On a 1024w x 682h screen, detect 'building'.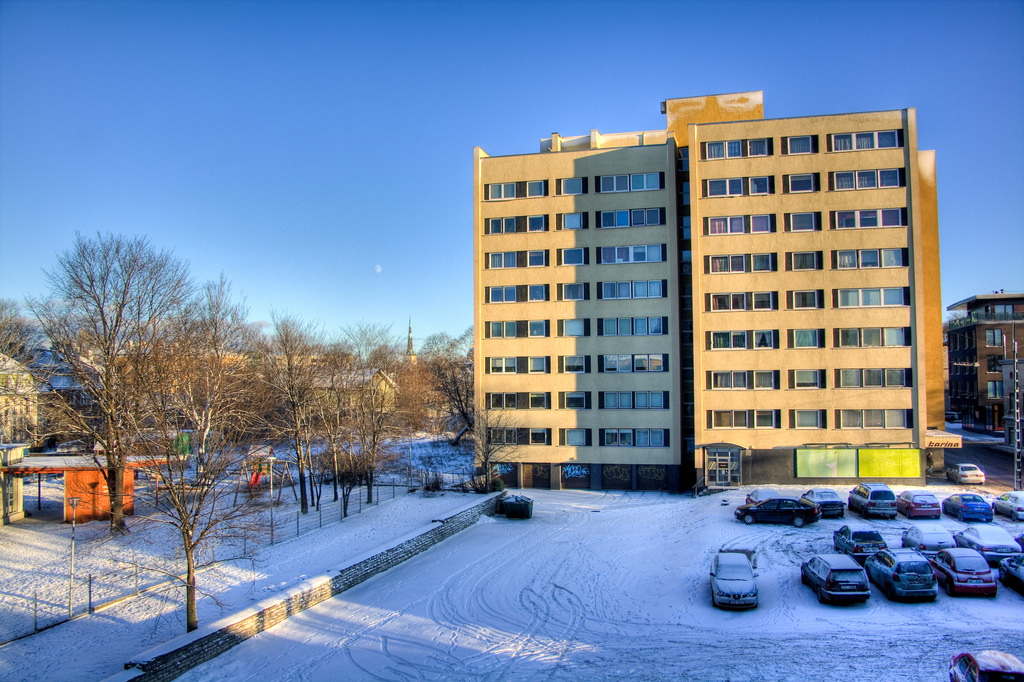
<region>476, 98, 941, 474</region>.
